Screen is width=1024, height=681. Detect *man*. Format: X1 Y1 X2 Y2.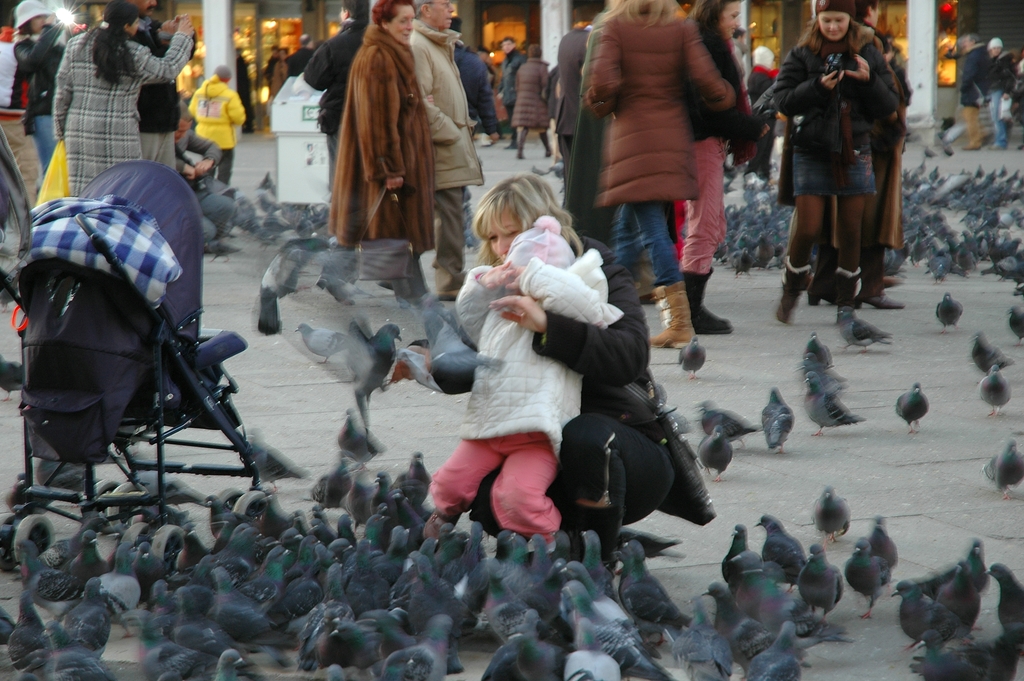
383 0 484 299.
